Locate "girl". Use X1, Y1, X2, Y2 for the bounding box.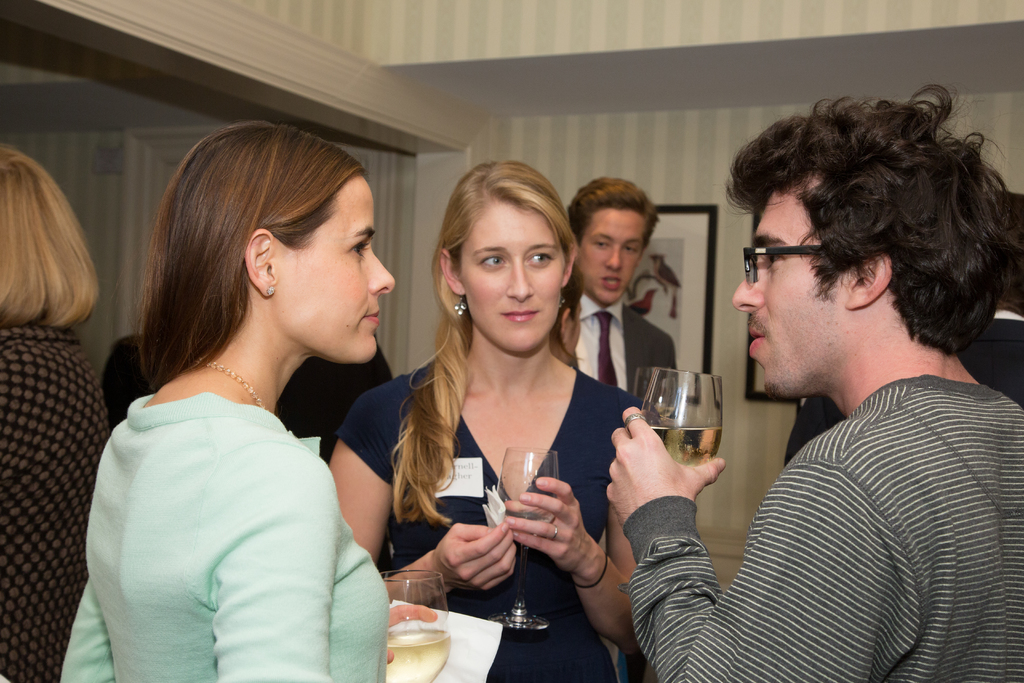
0, 136, 108, 682.
